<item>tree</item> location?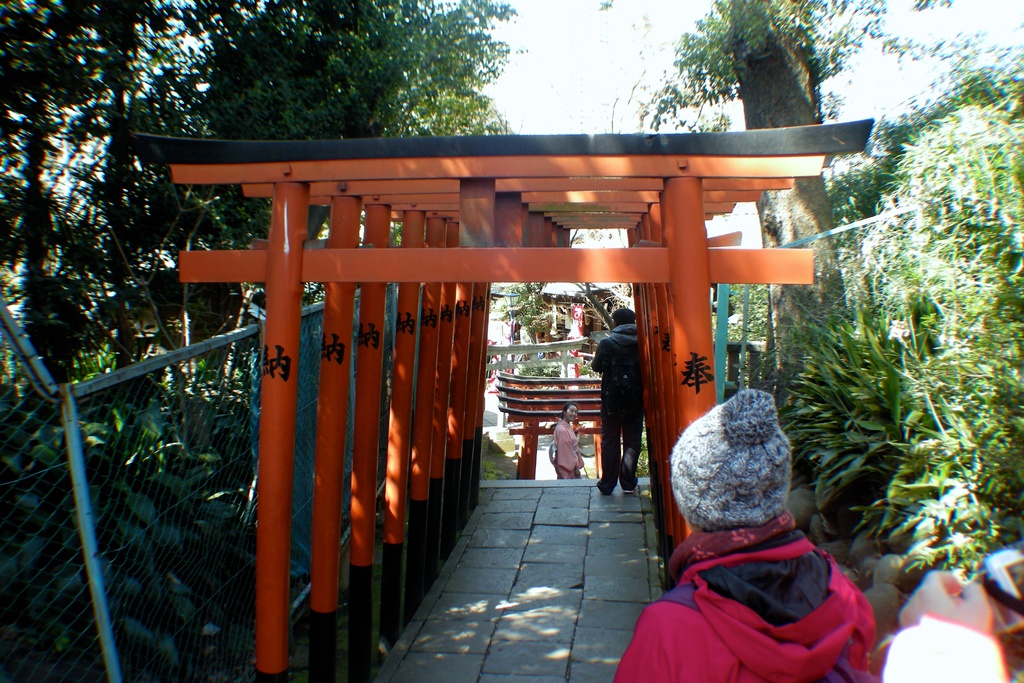
bbox=[687, 0, 881, 396]
